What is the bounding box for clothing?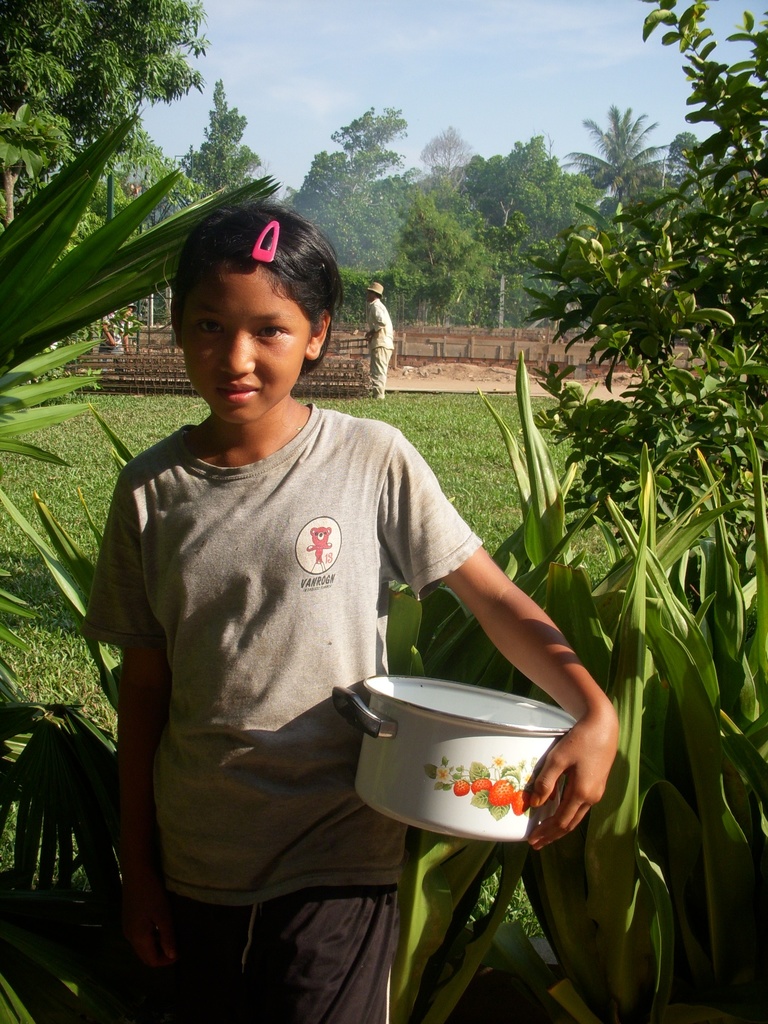
369:300:396:391.
